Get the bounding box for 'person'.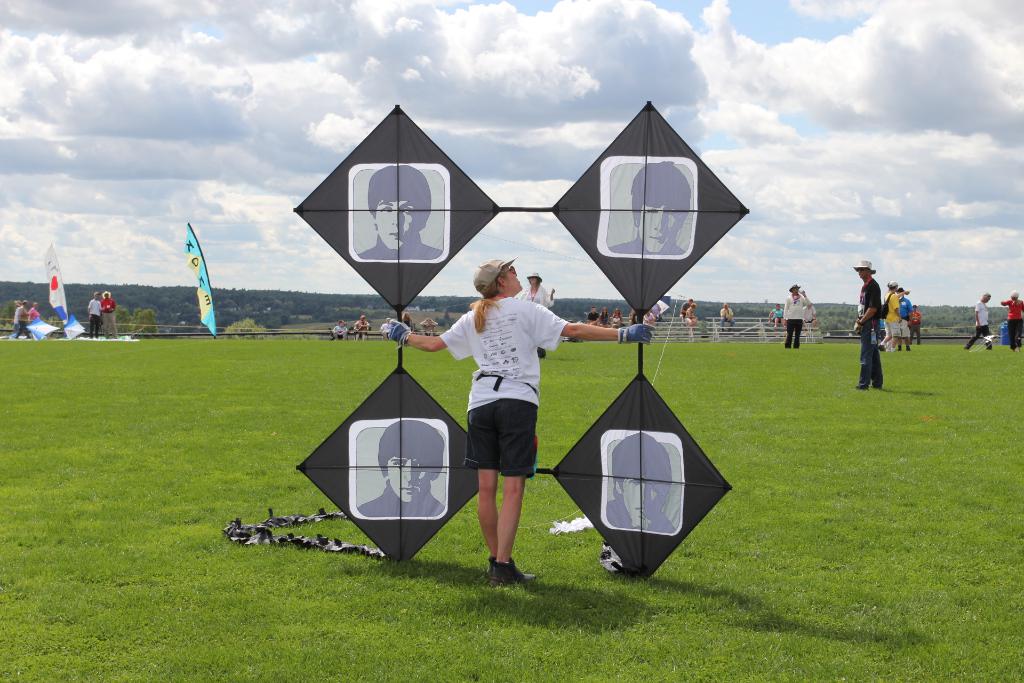
[964, 292, 996, 350].
